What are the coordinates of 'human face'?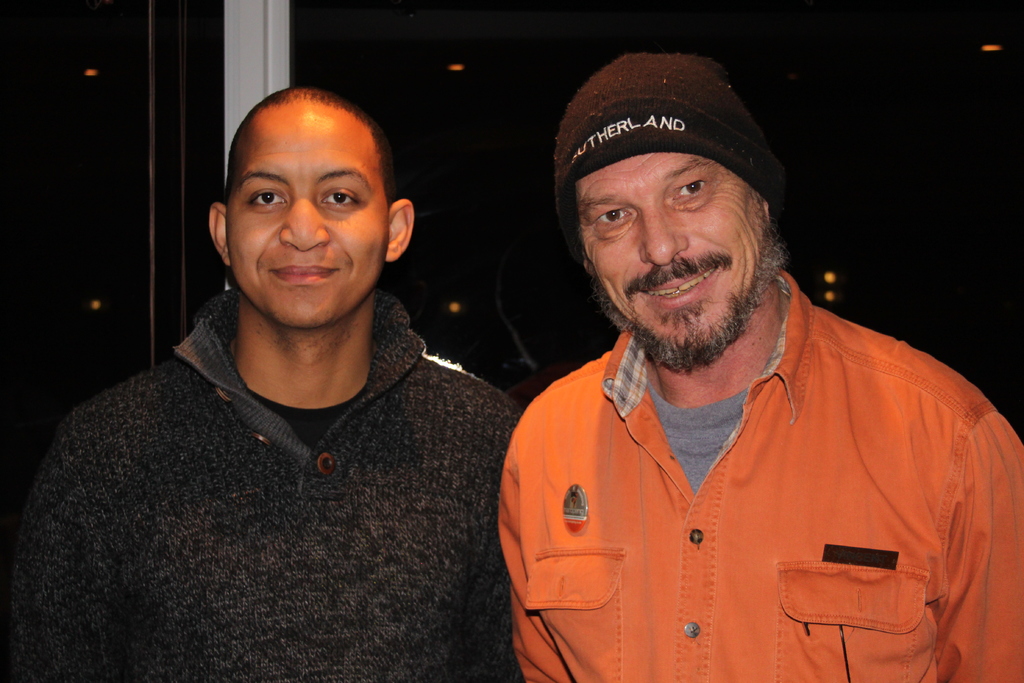
bbox(232, 131, 397, 333).
